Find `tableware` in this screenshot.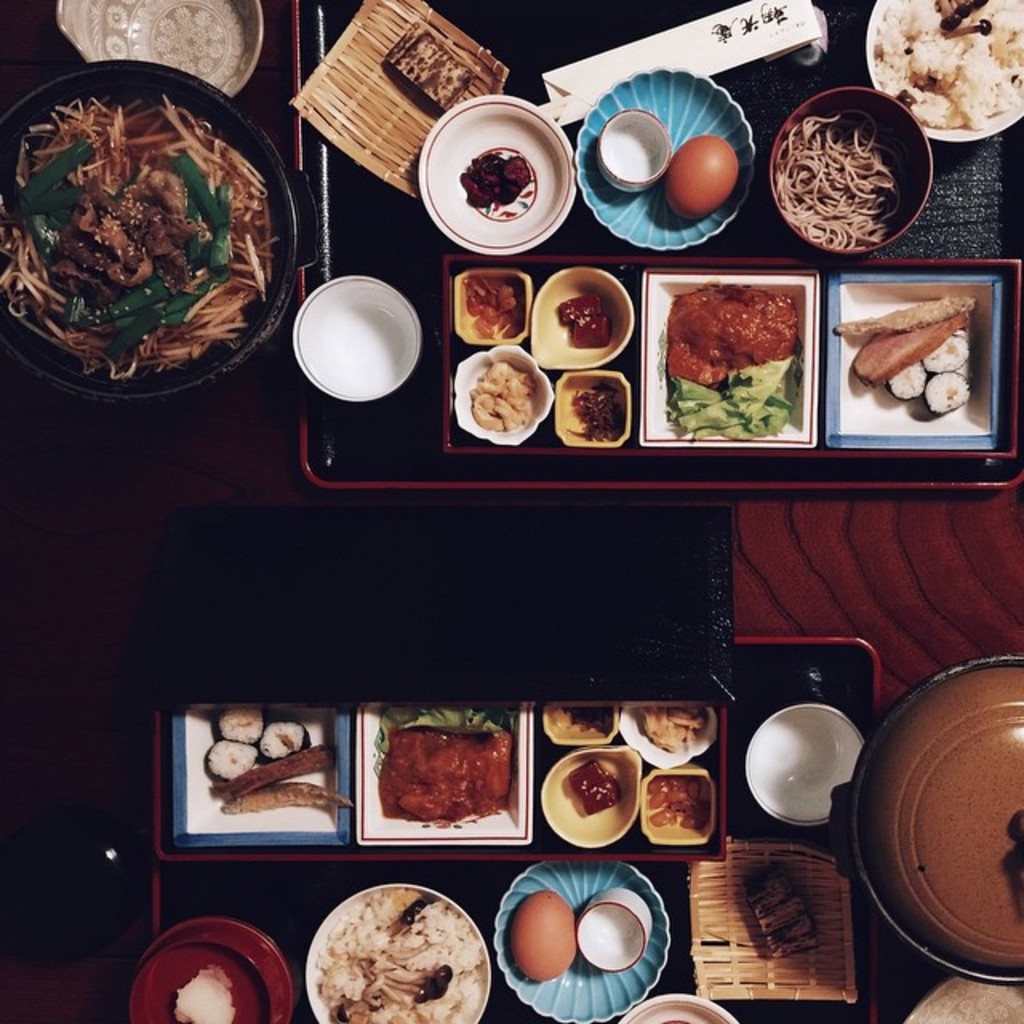
The bounding box for `tableware` is region(285, 261, 432, 408).
